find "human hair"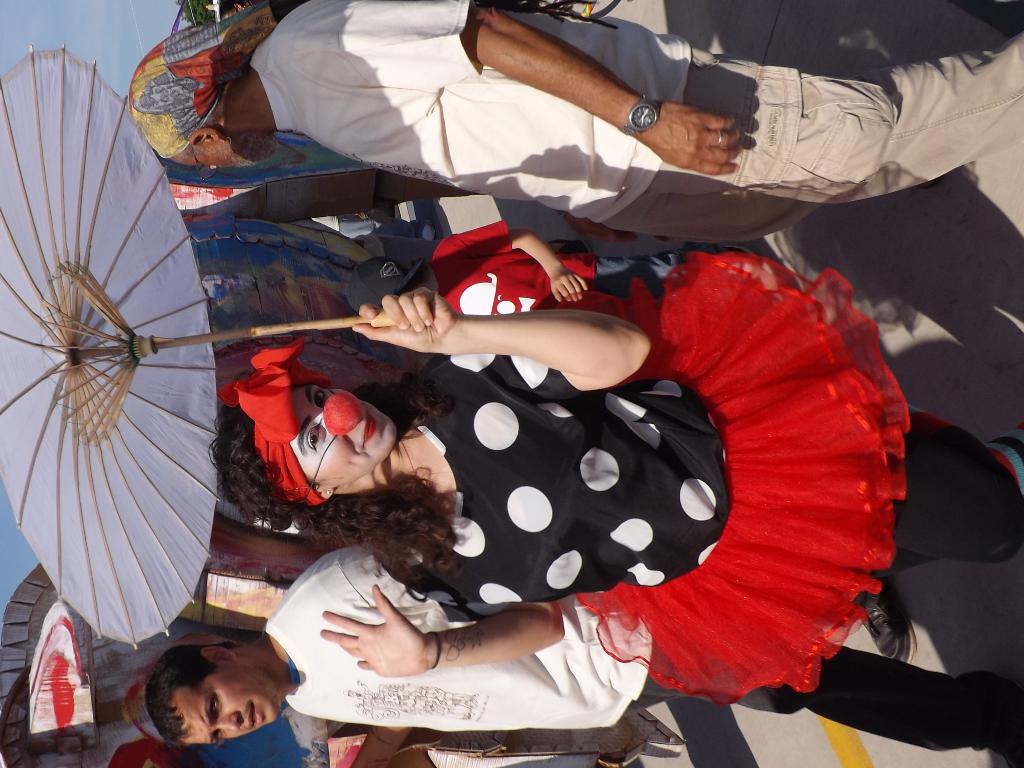
rect(218, 4, 234, 22)
